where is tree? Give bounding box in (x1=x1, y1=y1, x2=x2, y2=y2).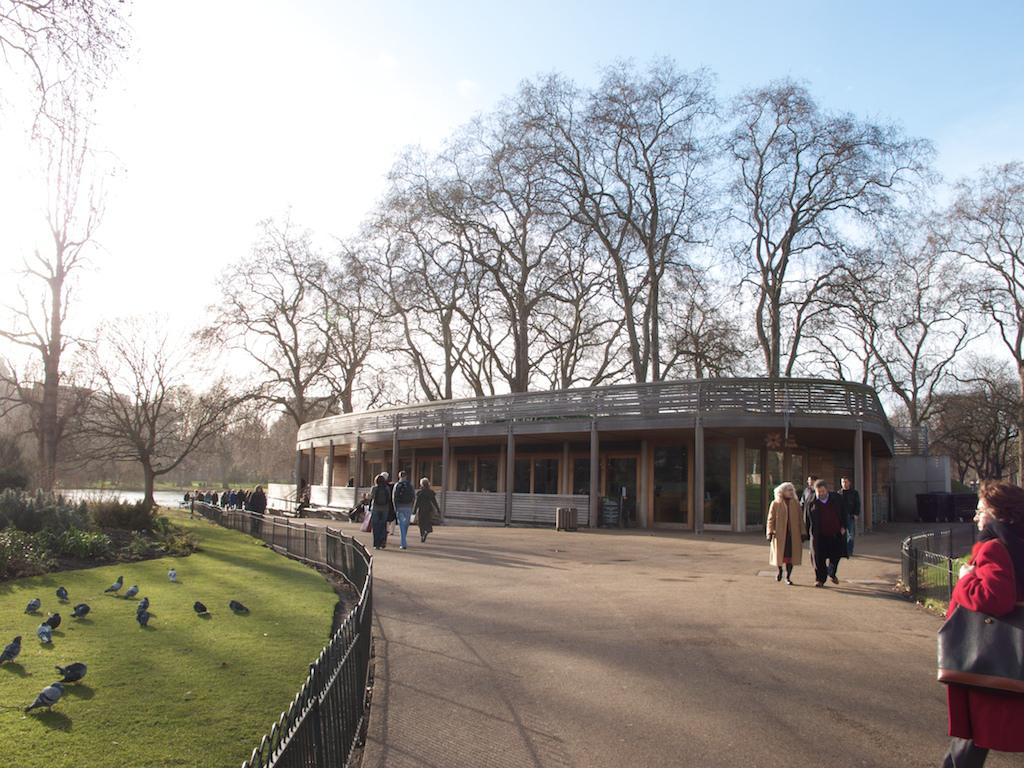
(x1=938, y1=160, x2=1023, y2=406).
